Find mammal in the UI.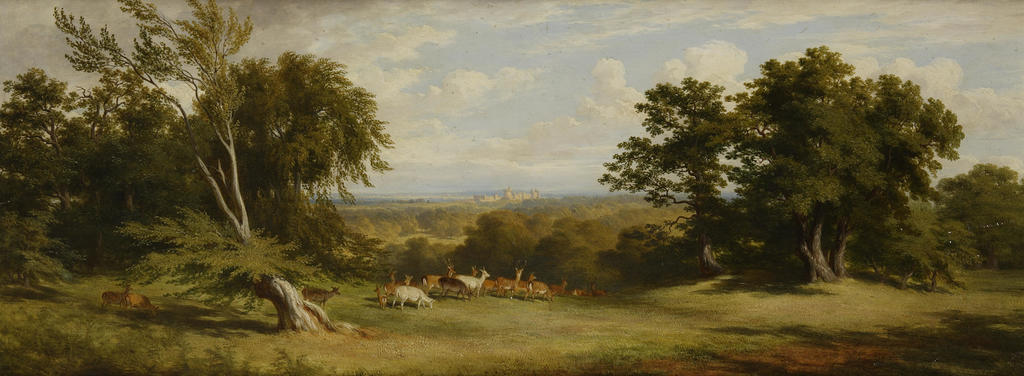
UI element at {"x1": 405, "y1": 273, "x2": 412, "y2": 285}.
